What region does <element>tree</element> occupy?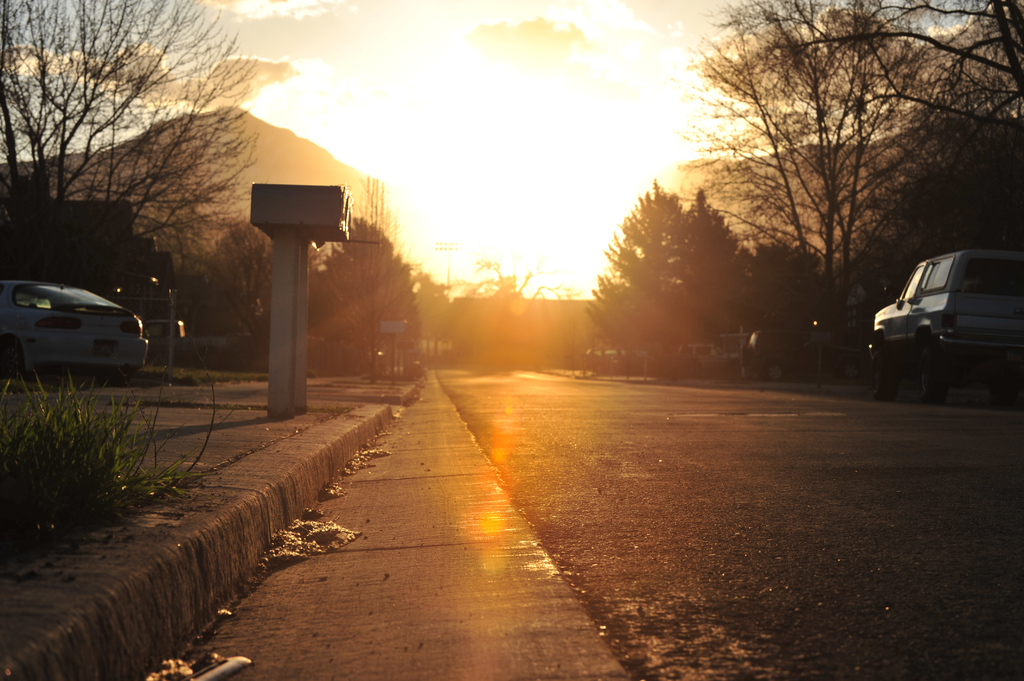
614,158,767,366.
